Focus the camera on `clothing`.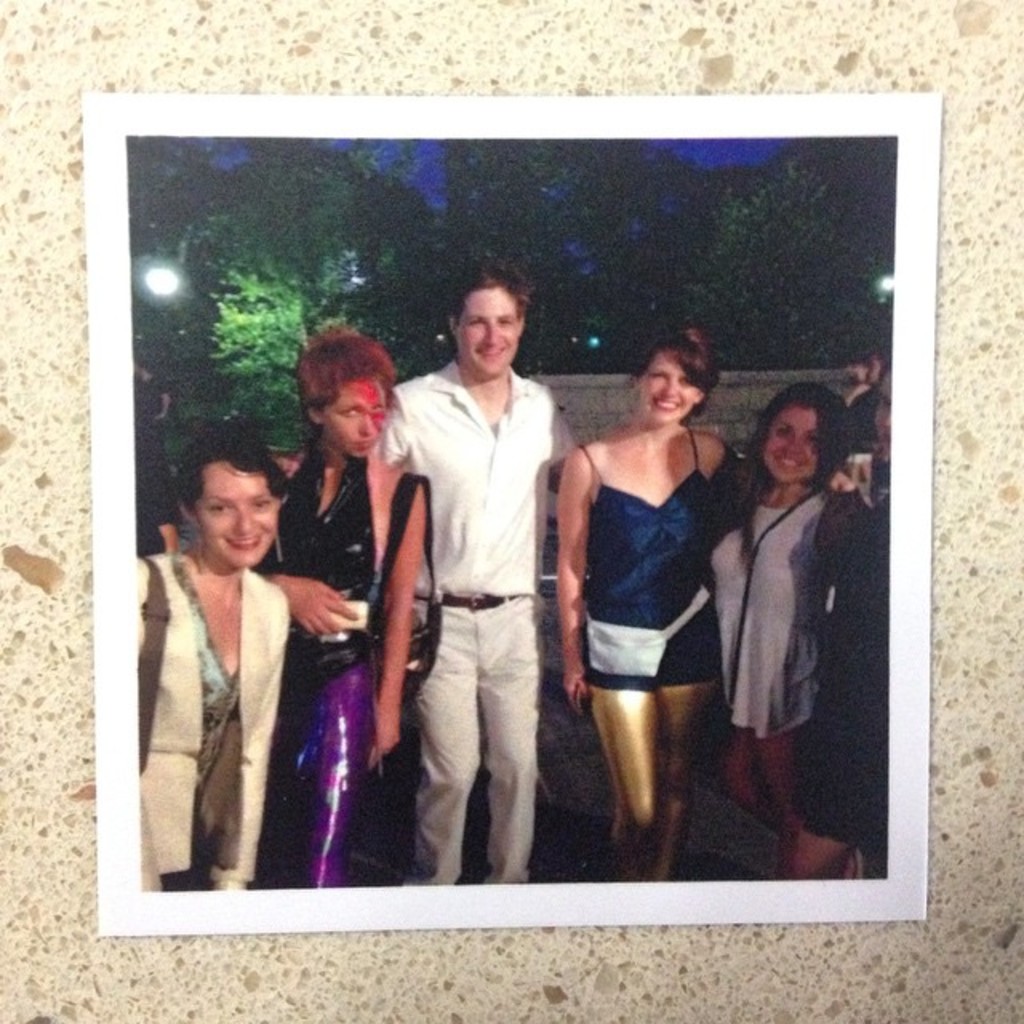
Focus region: <box>581,427,739,883</box>.
